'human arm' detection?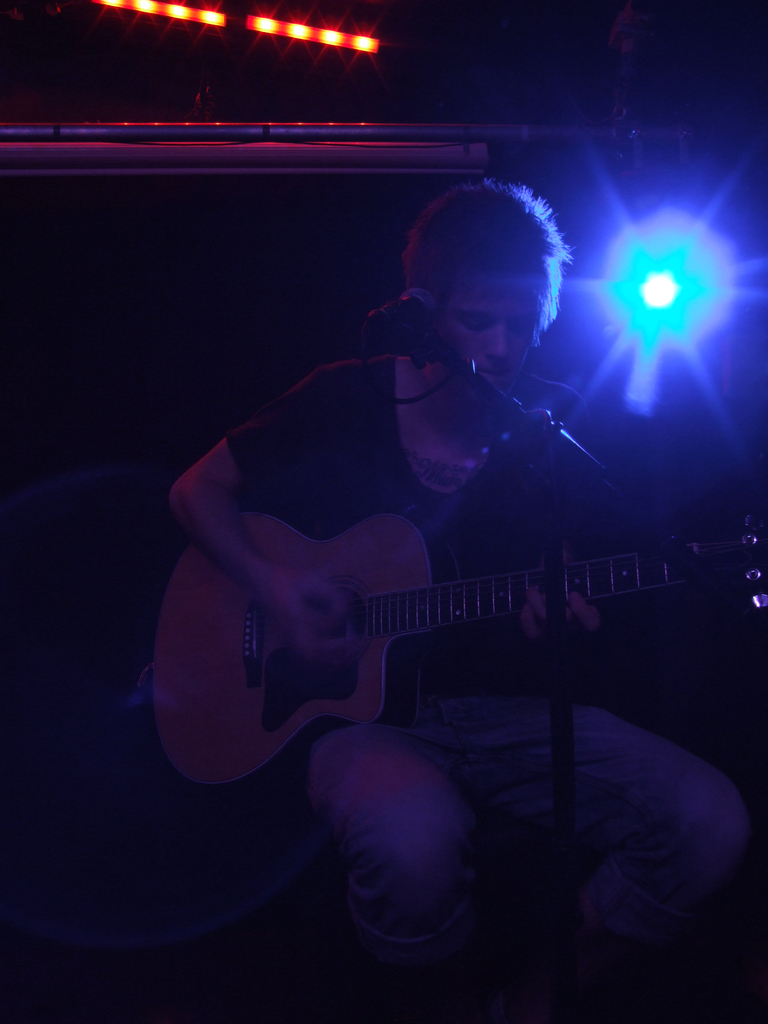
x1=525, y1=580, x2=602, y2=643
